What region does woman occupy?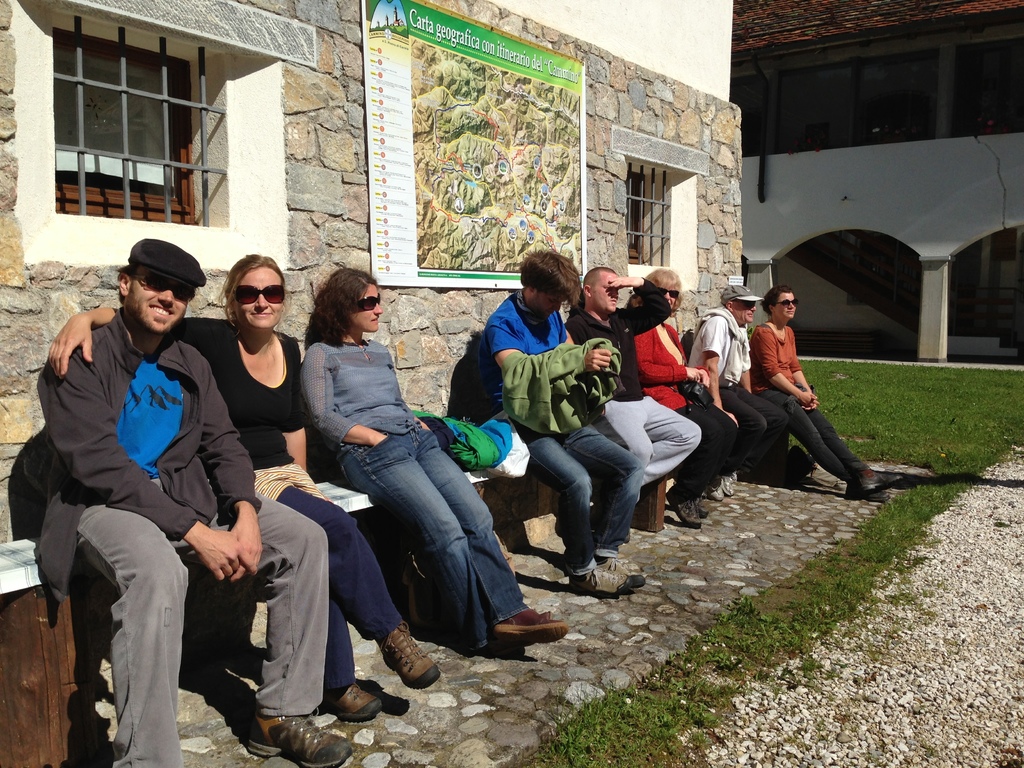
<box>745,283,897,497</box>.
